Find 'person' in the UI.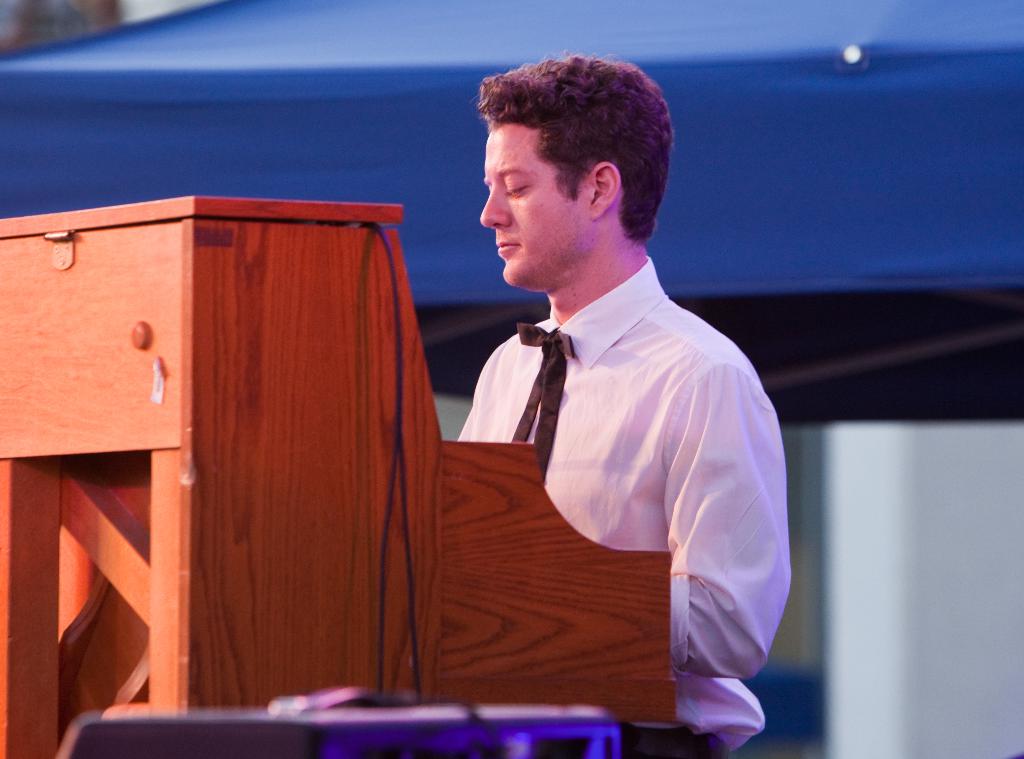
UI element at x1=458, y1=51, x2=796, y2=758.
